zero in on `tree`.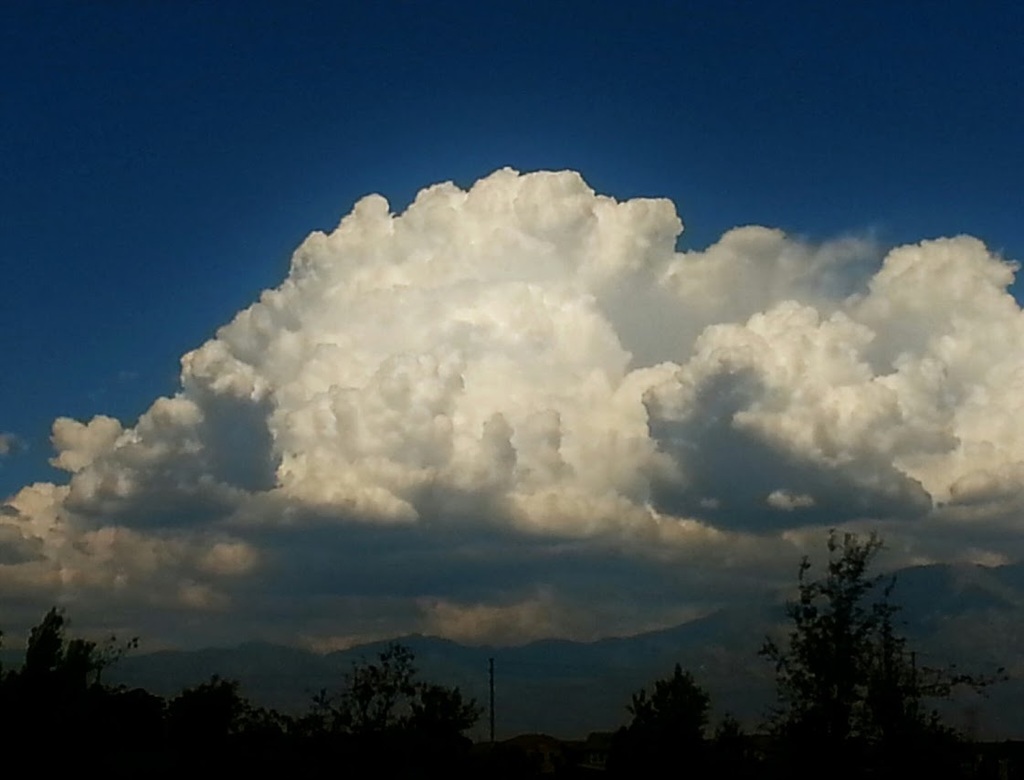
Zeroed in: BBox(615, 664, 717, 776).
